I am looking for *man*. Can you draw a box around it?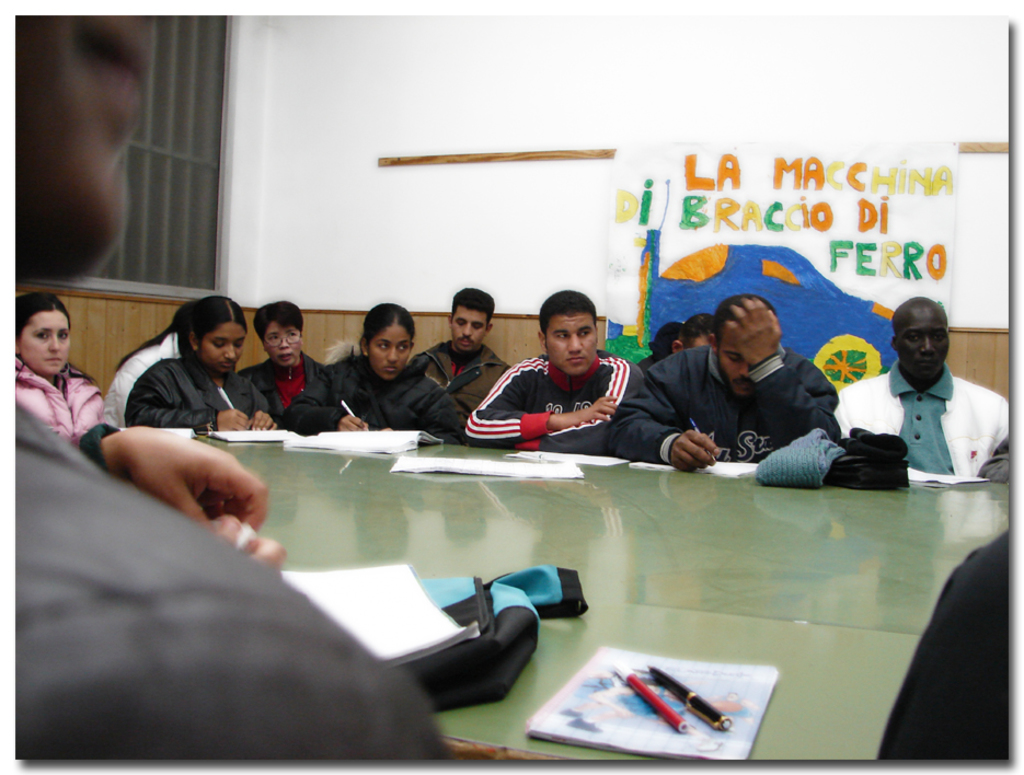
Sure, the bounding box is bbox(837, 303, 1011, 496).
